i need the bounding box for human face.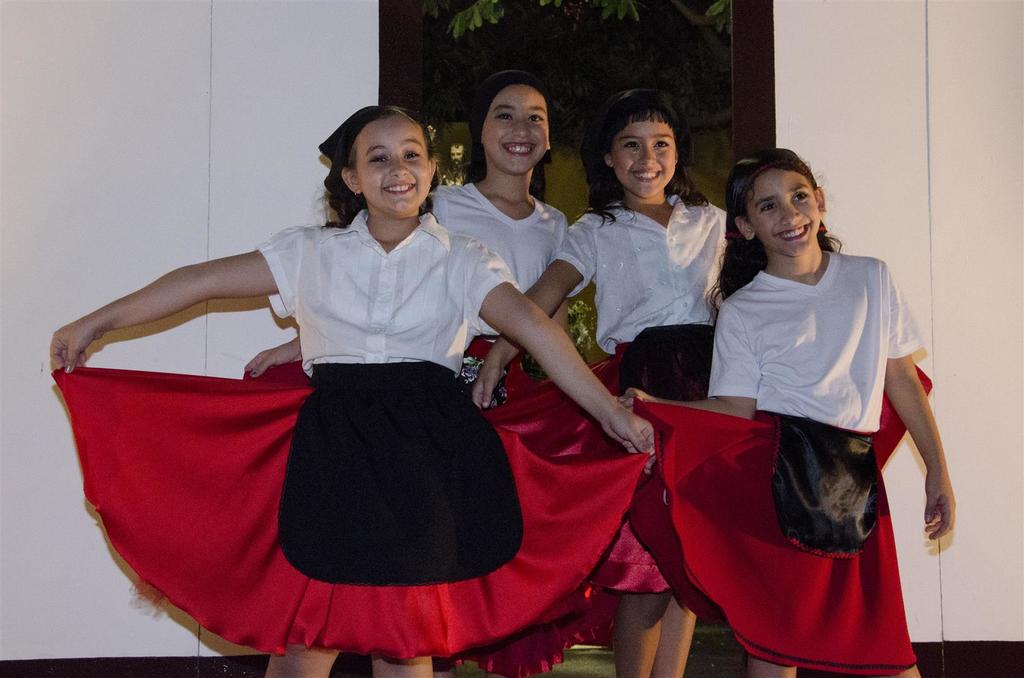
Here it is: box=[611, 118, 676, 194].
